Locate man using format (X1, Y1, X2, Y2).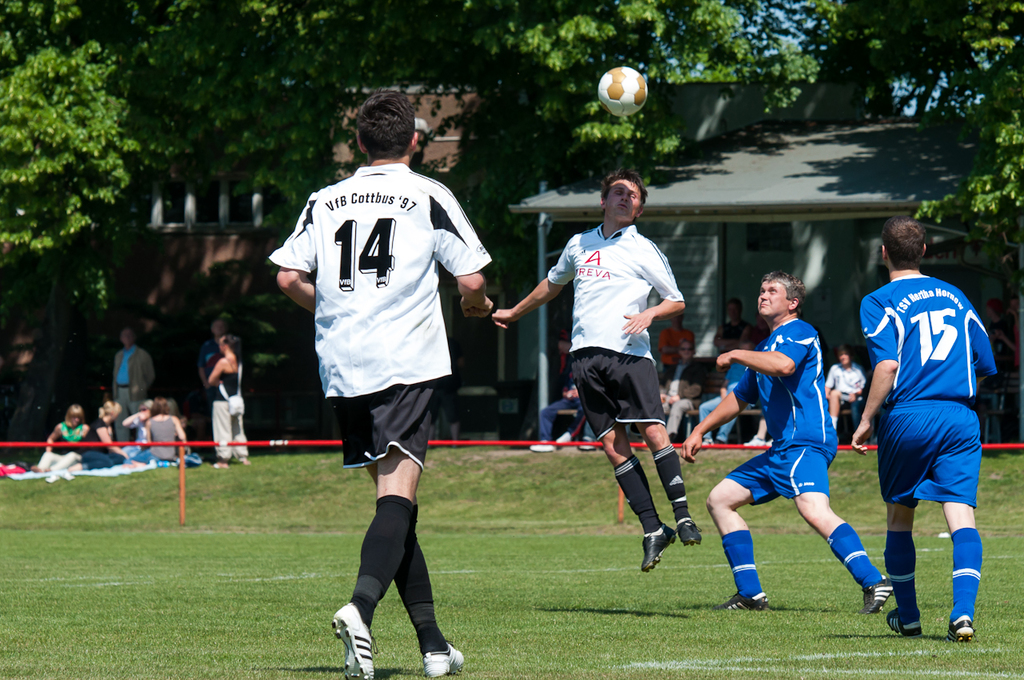
(492, 170, 710, 582).
